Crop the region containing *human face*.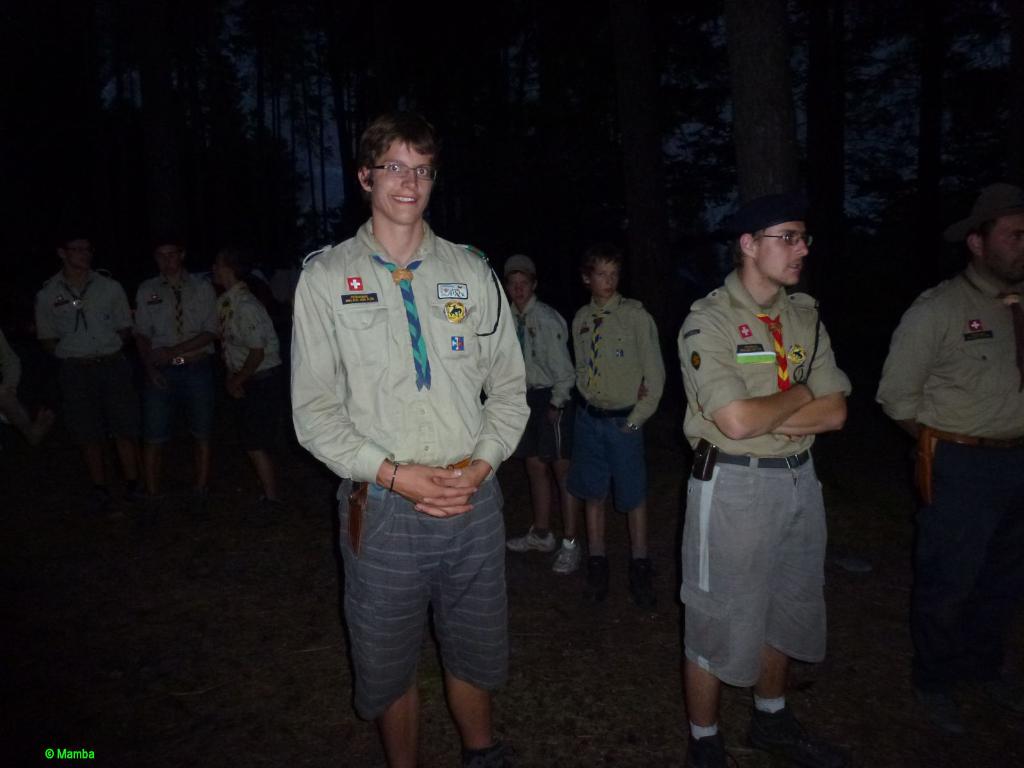
Crop region: [371,134,433,229].
